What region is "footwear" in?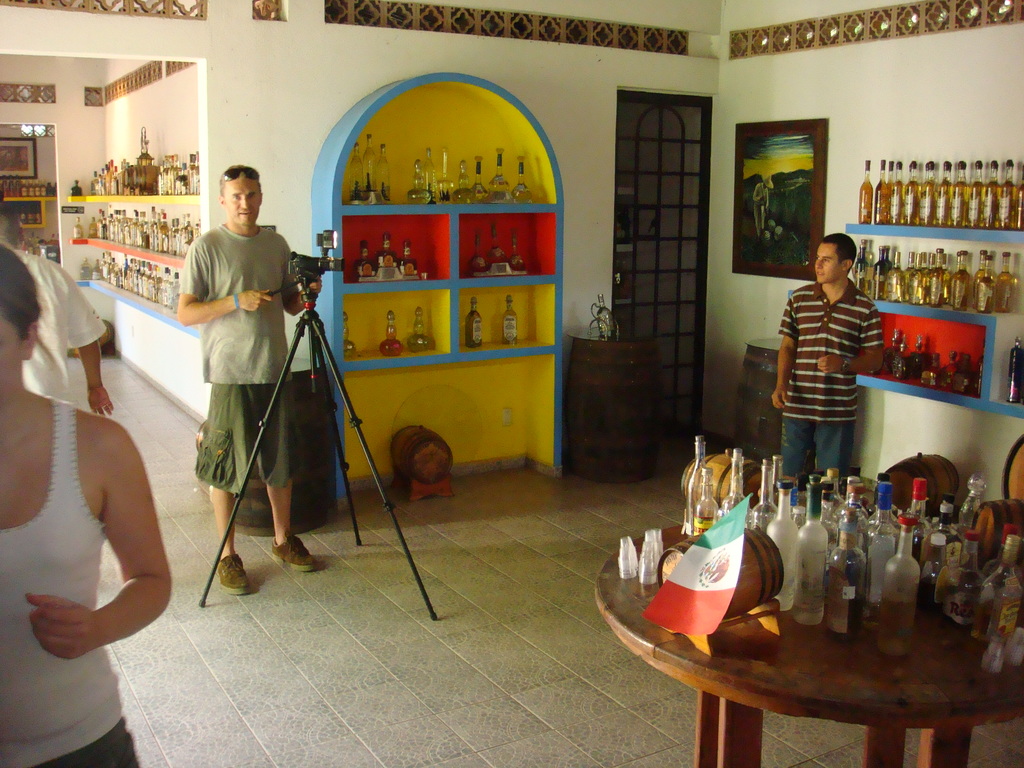
pyautogui.locateOnScreen(272, 531, 320, 569).
